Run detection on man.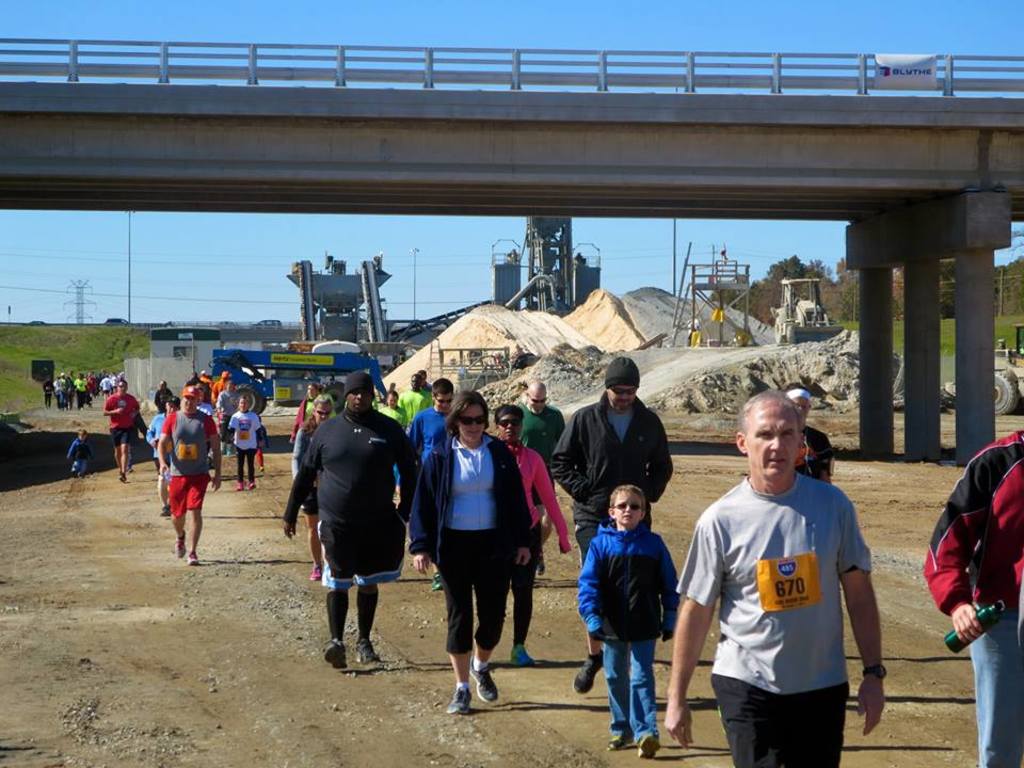
Result: (214,380,244,454).
